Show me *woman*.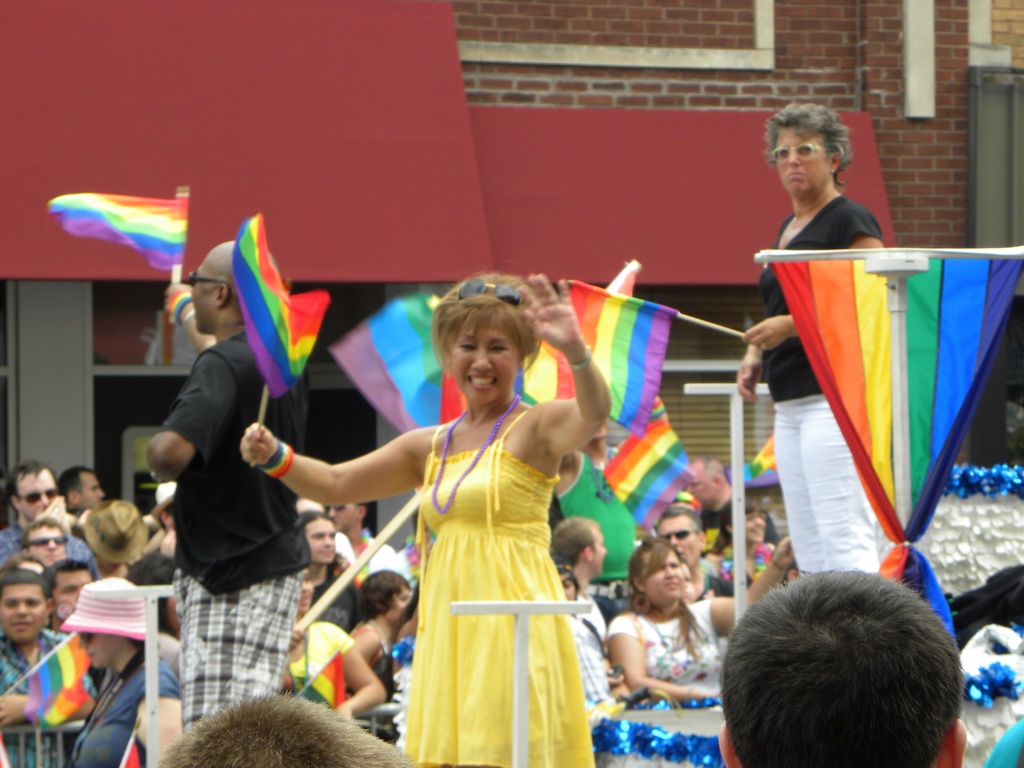
*woman* is here: crop(294, 307, 632, 737).
